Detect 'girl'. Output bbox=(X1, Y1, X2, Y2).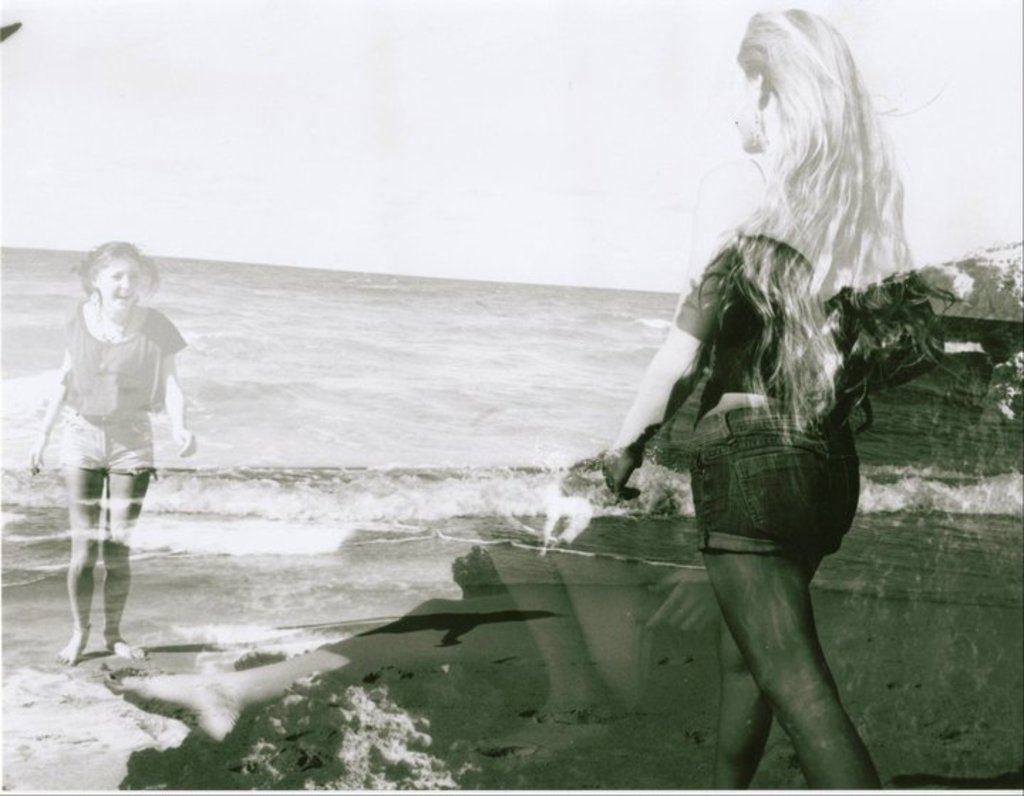
bbox=(546, 0, 961, 772).
